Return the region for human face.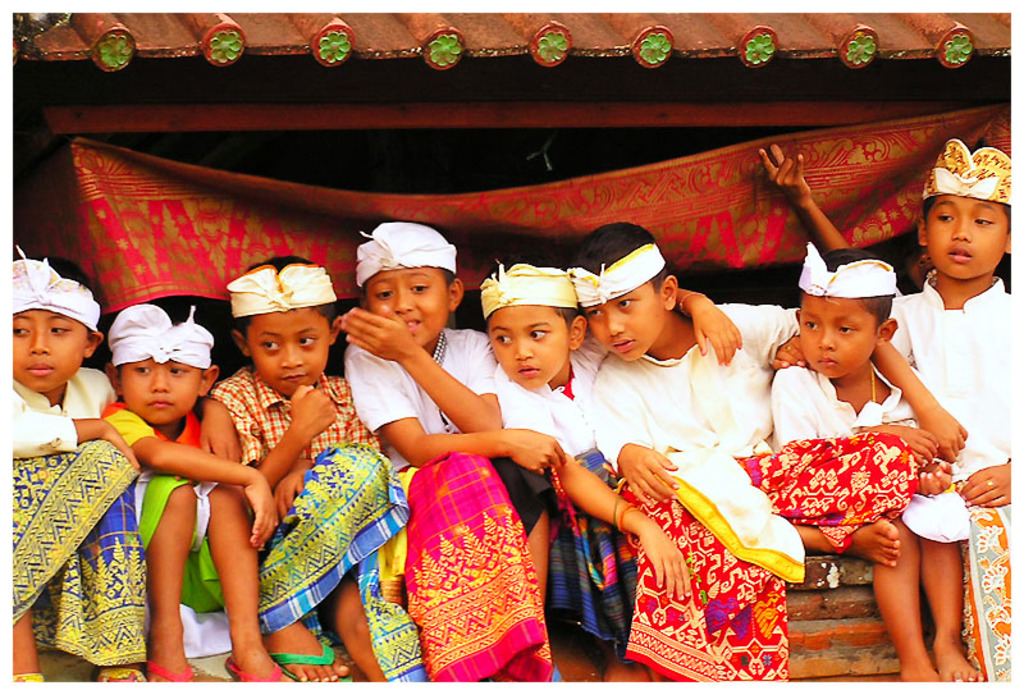
x1=483 y1=307 x2=571 y2=390.
